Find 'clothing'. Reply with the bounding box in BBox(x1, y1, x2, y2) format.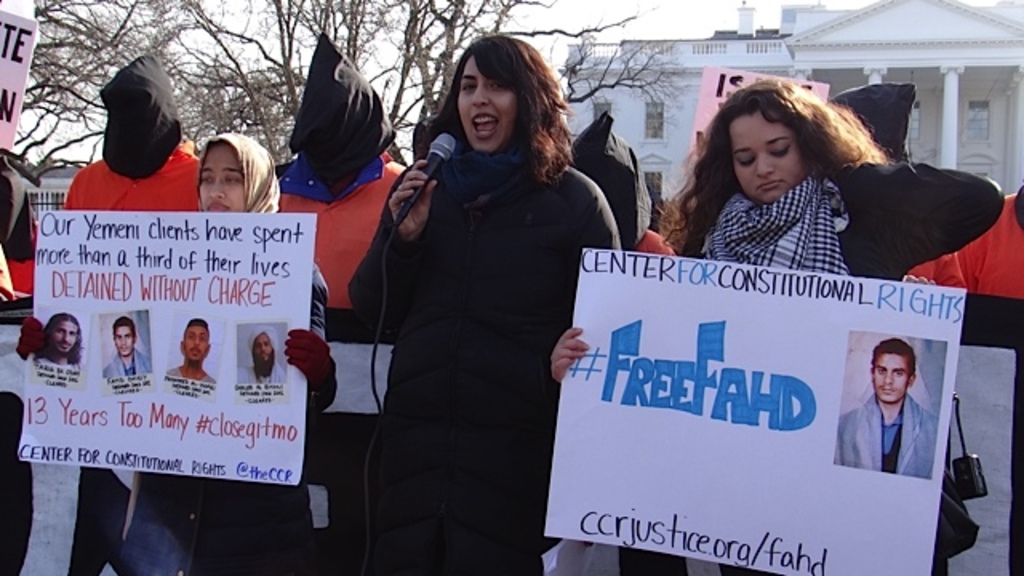
BBox(114, 357, 160, 384).
